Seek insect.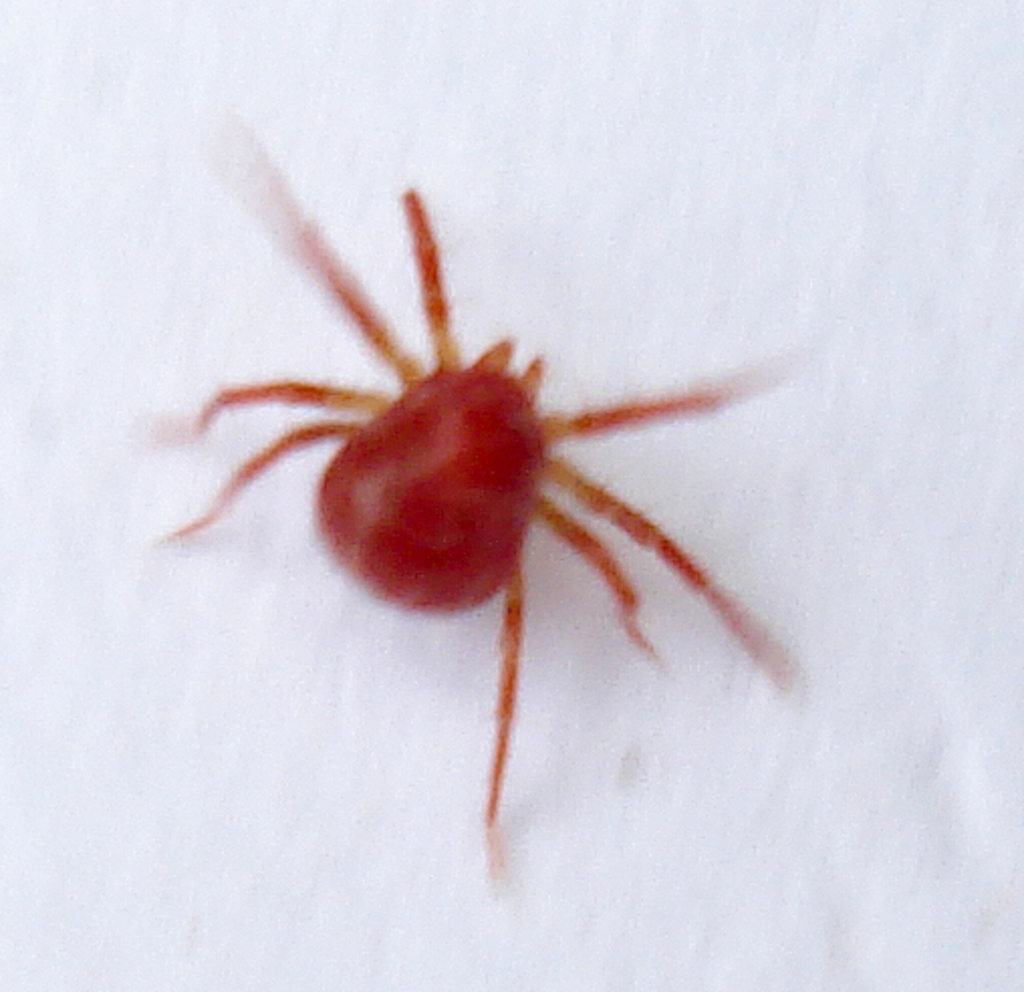
(x1=157, y1=145, x2=812, y2=879).
